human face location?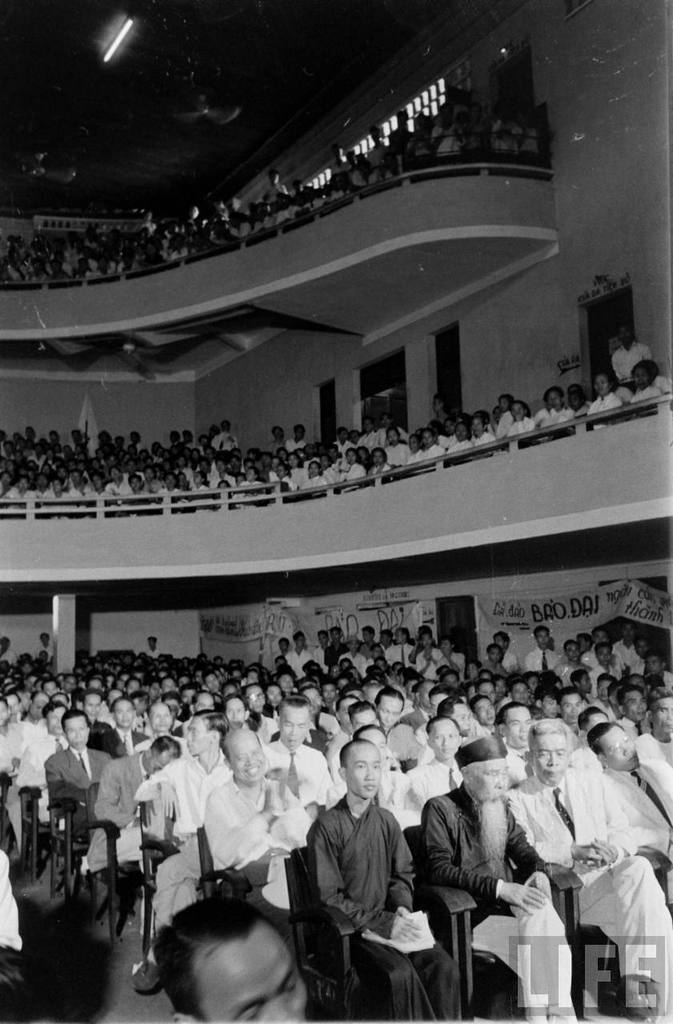
box(504, 703, 531, 740)
